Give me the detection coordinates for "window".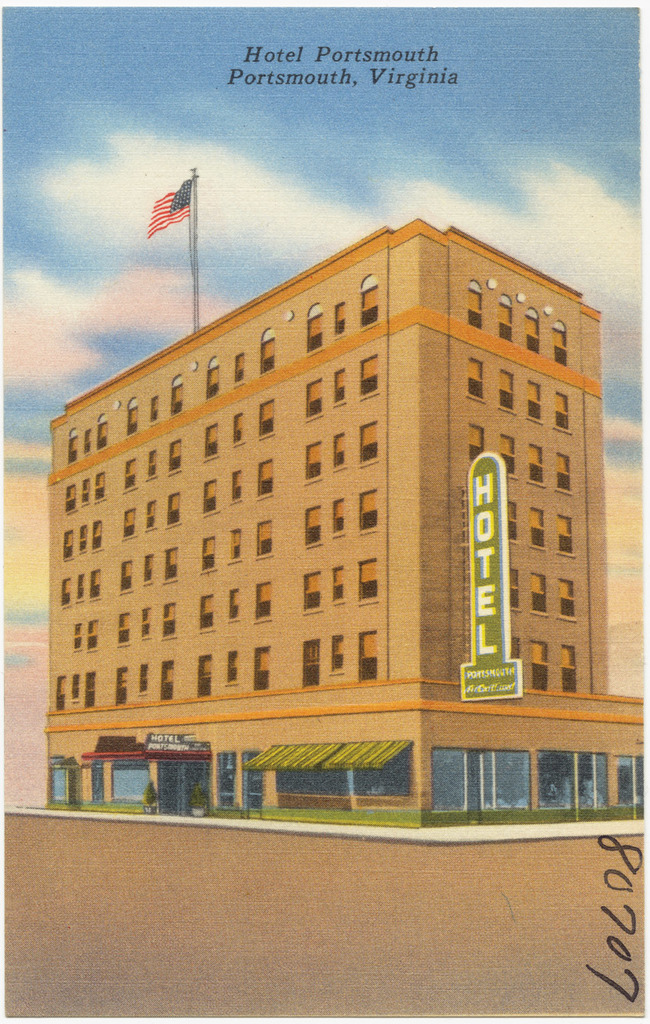
box(142, 606, 152, 640).
